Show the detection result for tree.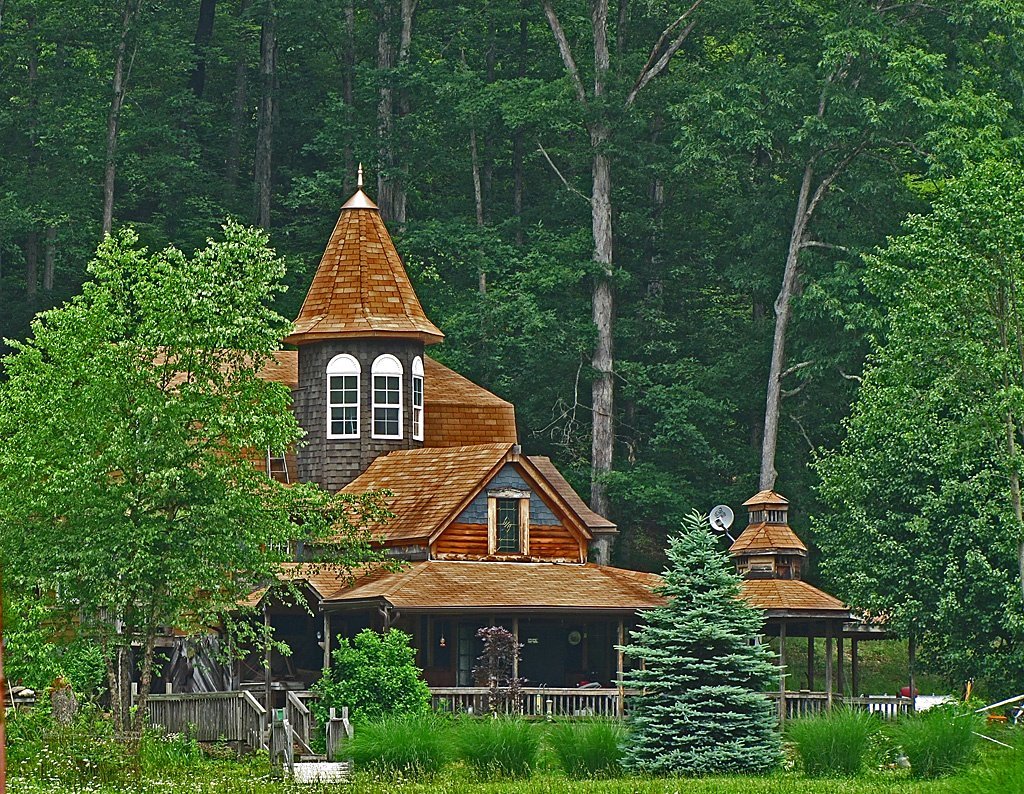
314/623/435/754.
